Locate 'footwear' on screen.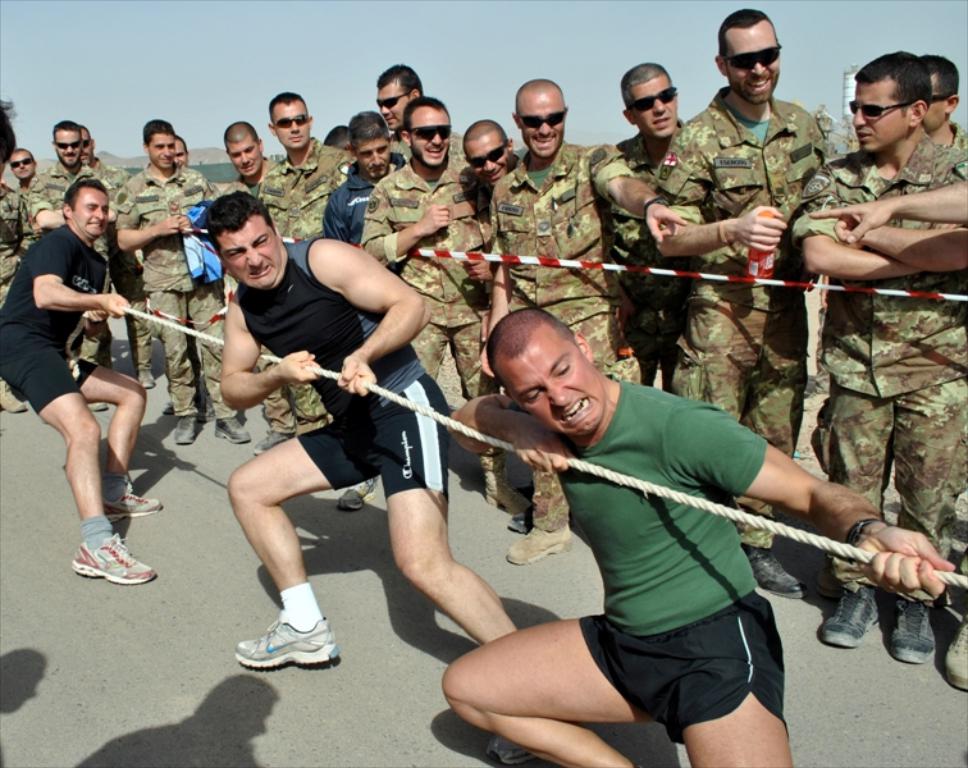
On screen at [889, 591, 936, 659].
